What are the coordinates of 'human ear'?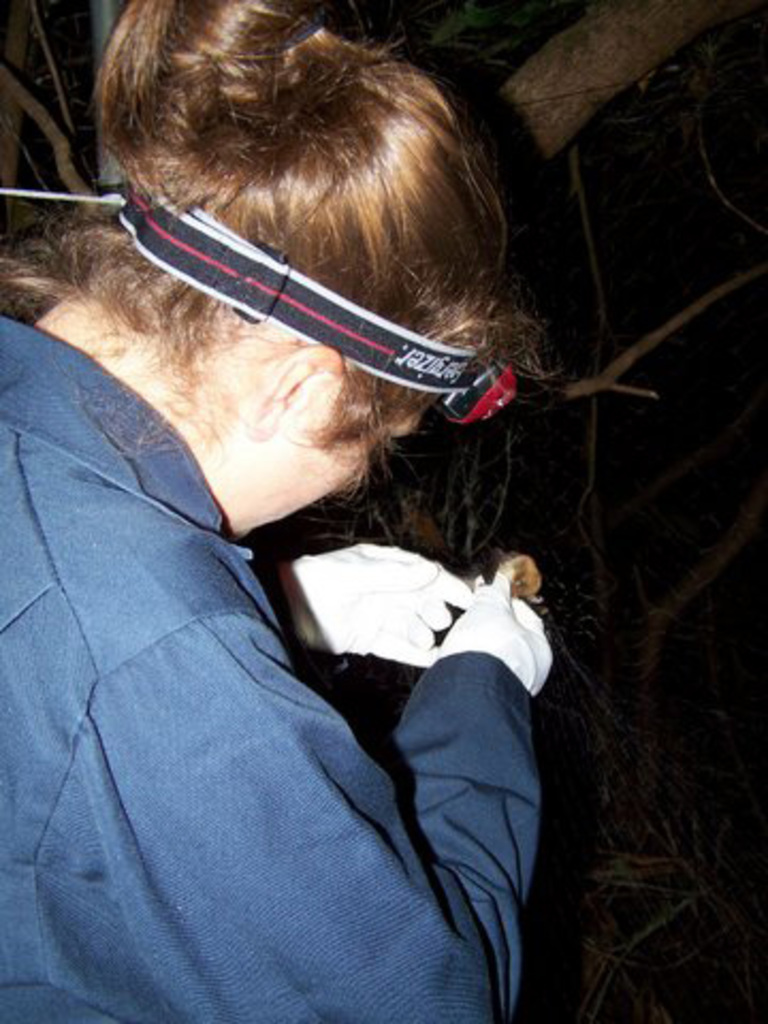
247:348:339:437.
